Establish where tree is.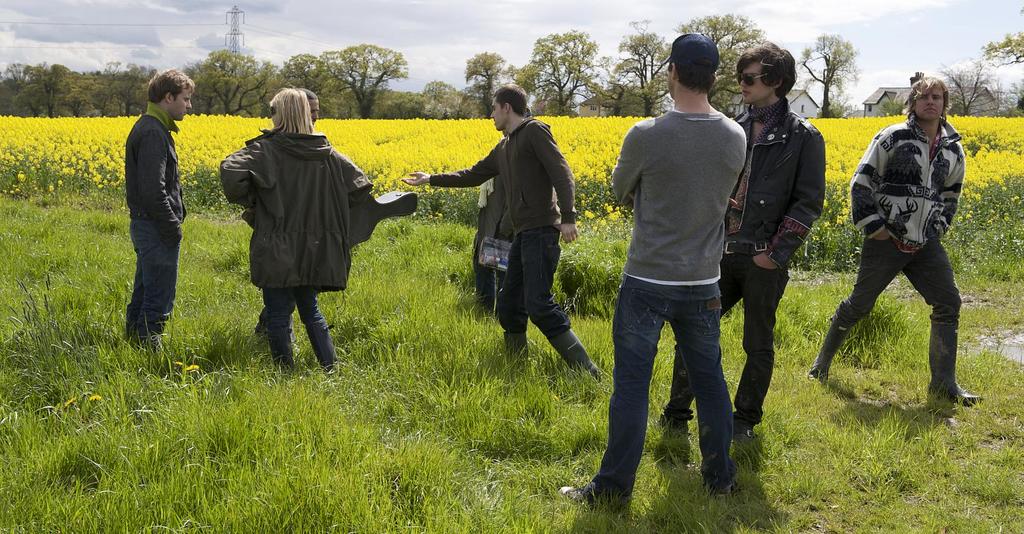
Established at locate(799, 35, 863, 117).
